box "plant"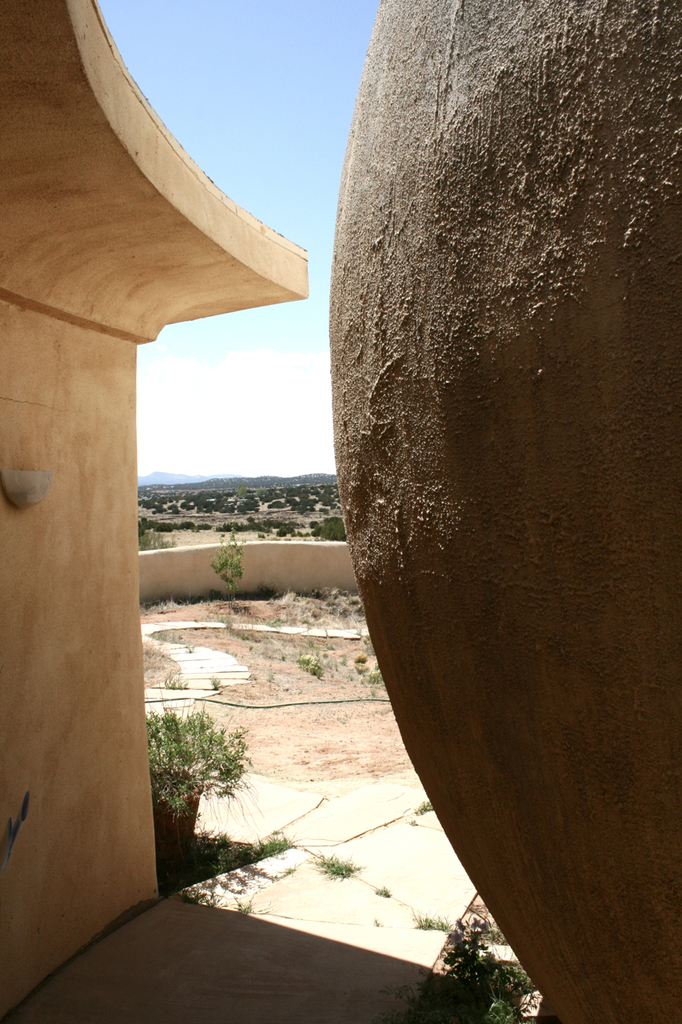
<region>212, 525, 244, 613</region>
